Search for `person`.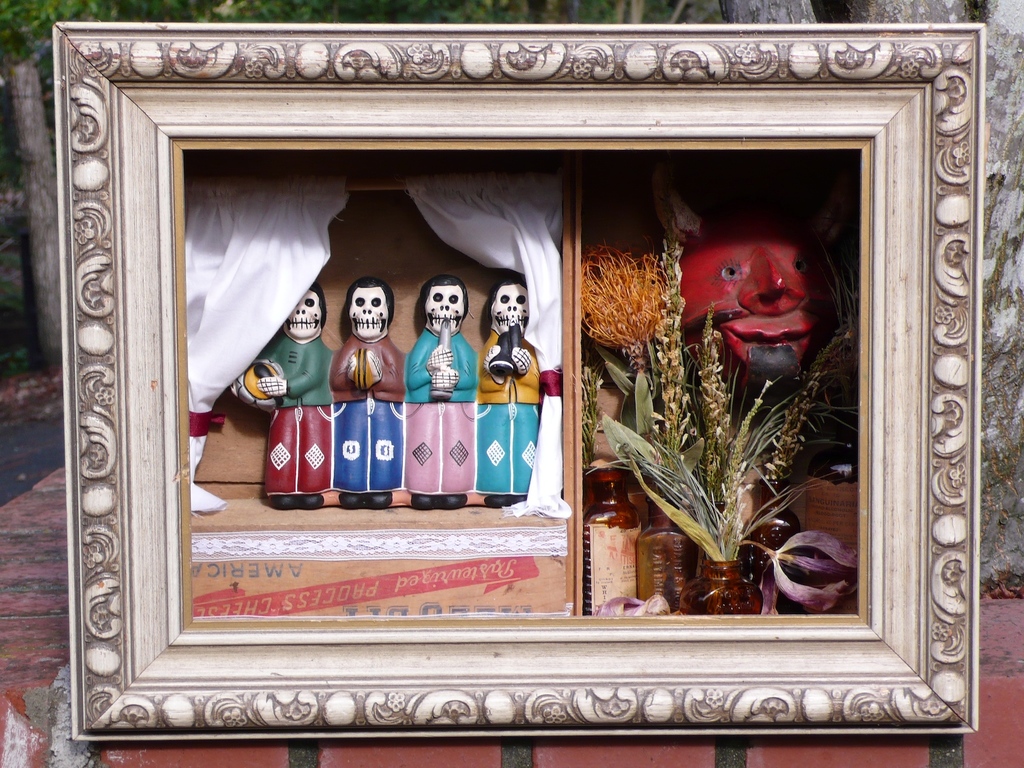
Found at <box>262,282,334,507</box>.
